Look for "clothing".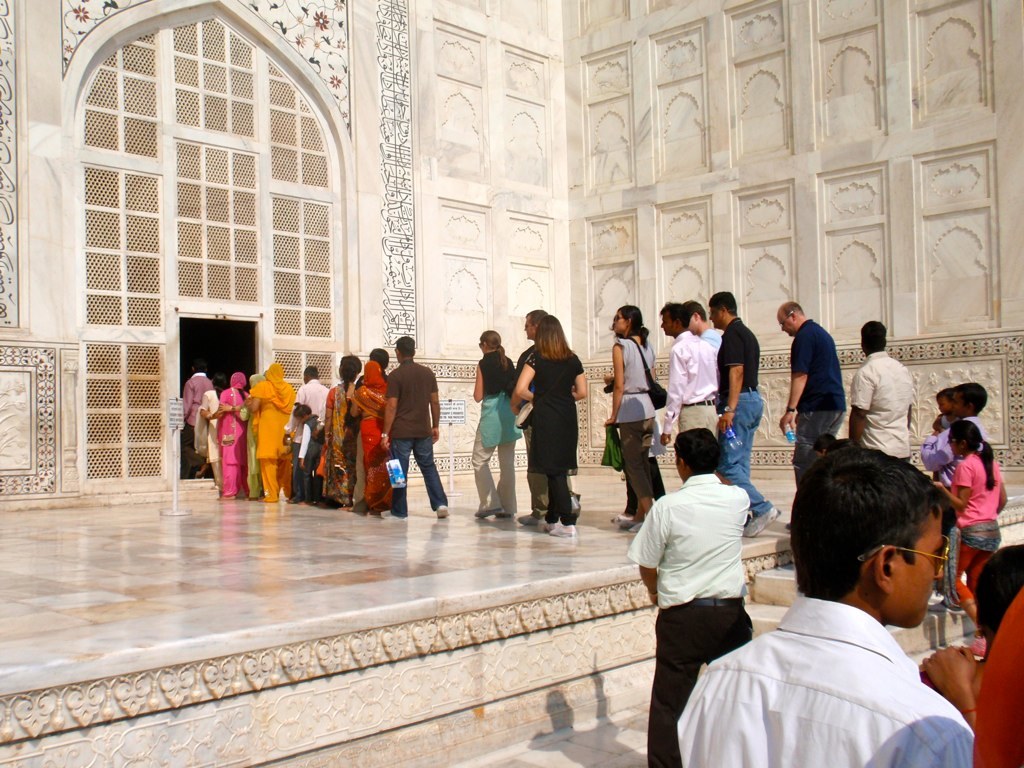
Found: select_region(697, 322, 722, 348).
